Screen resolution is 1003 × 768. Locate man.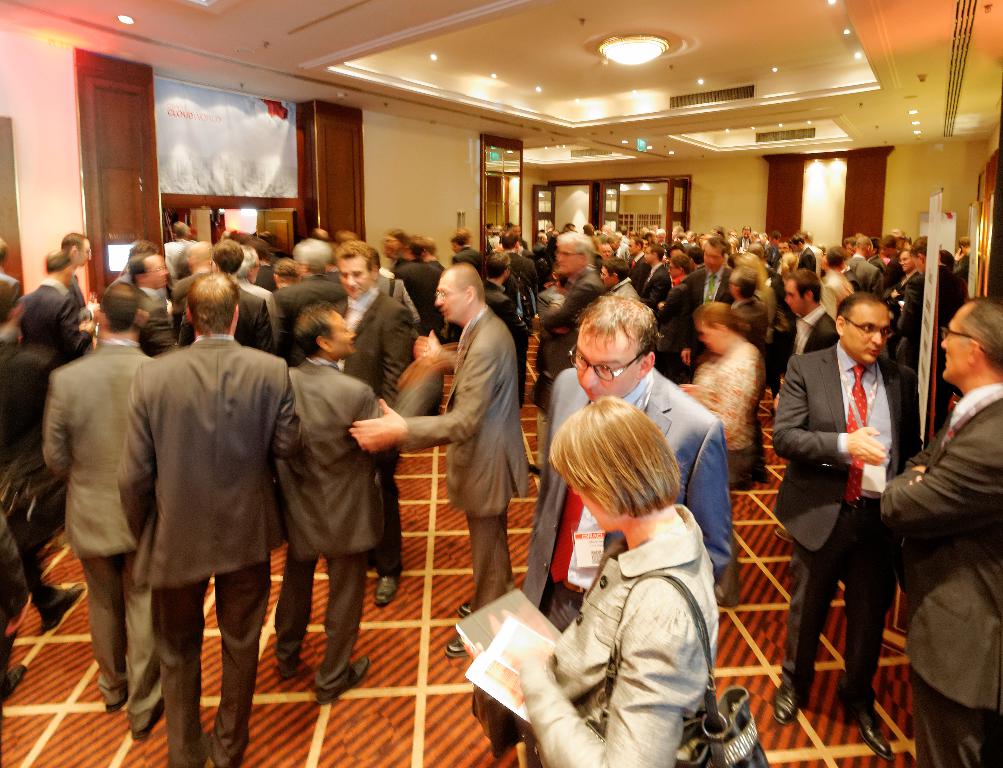
603:262:633:298.
